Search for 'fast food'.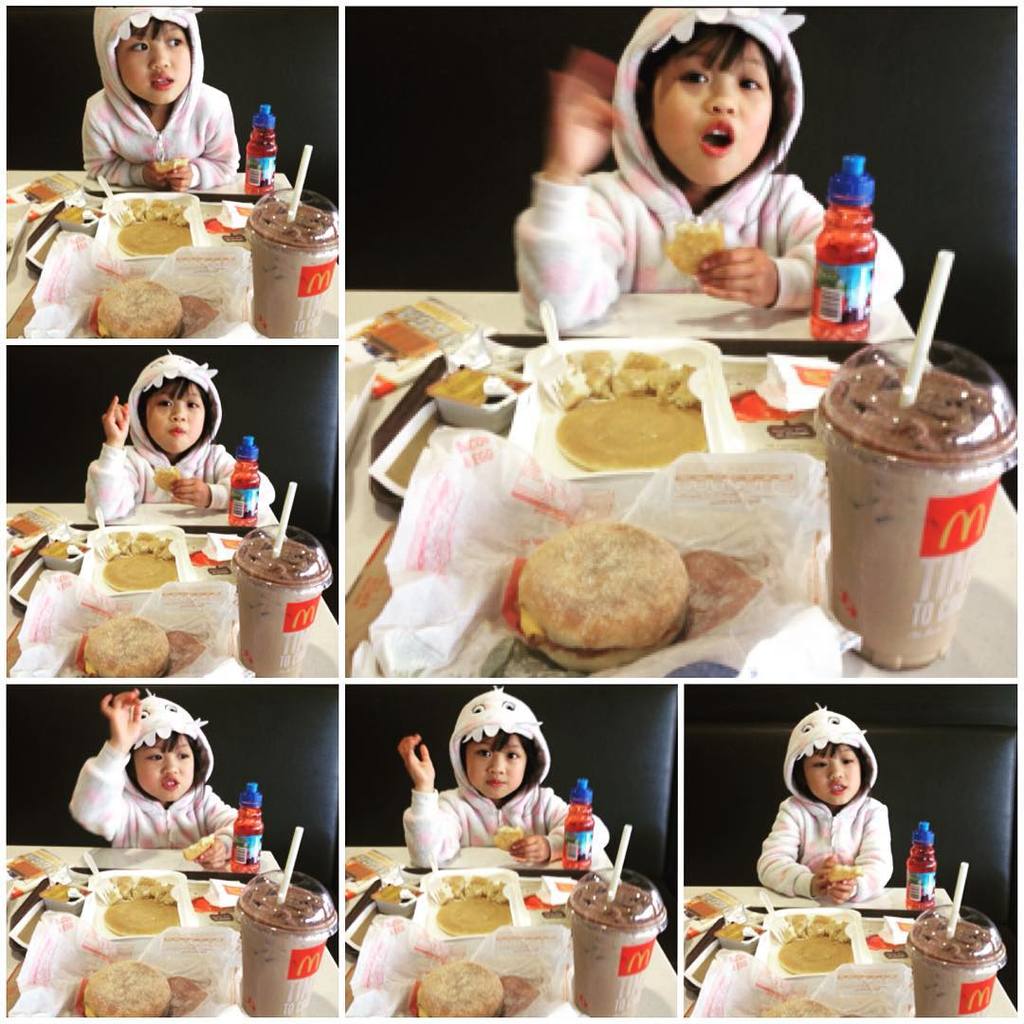
Found at bbox(775, 928, 861, 974).
